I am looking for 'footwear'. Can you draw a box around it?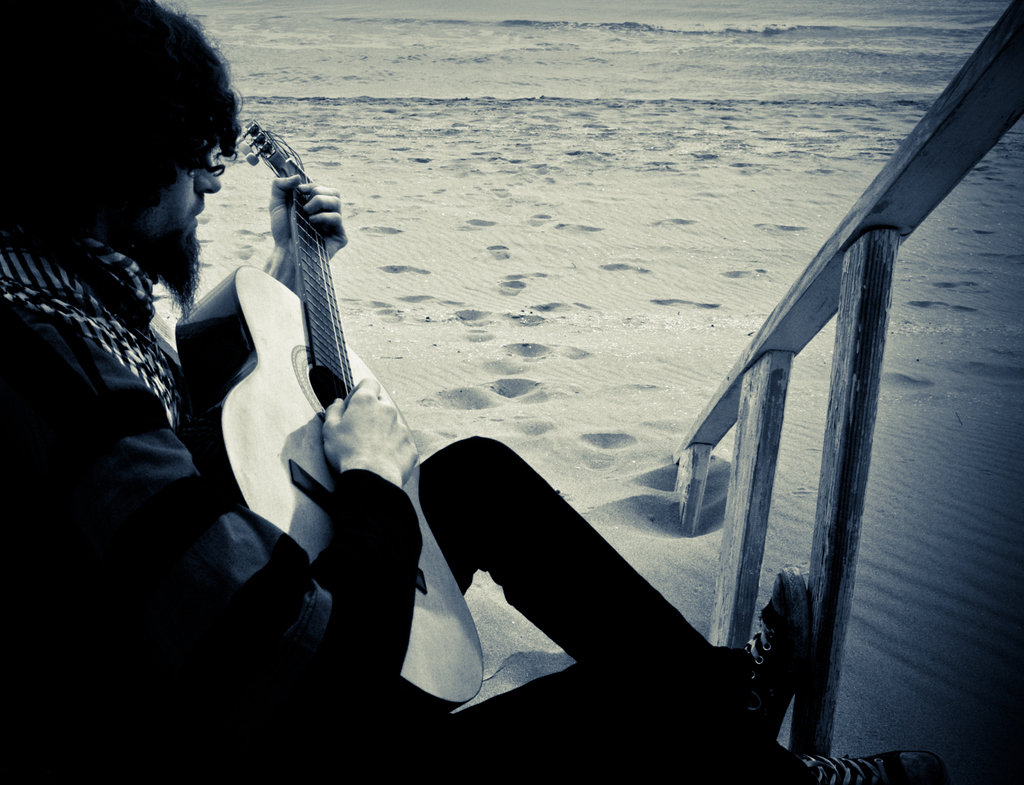
Sure, the bounding box is 716:558:814:759.
